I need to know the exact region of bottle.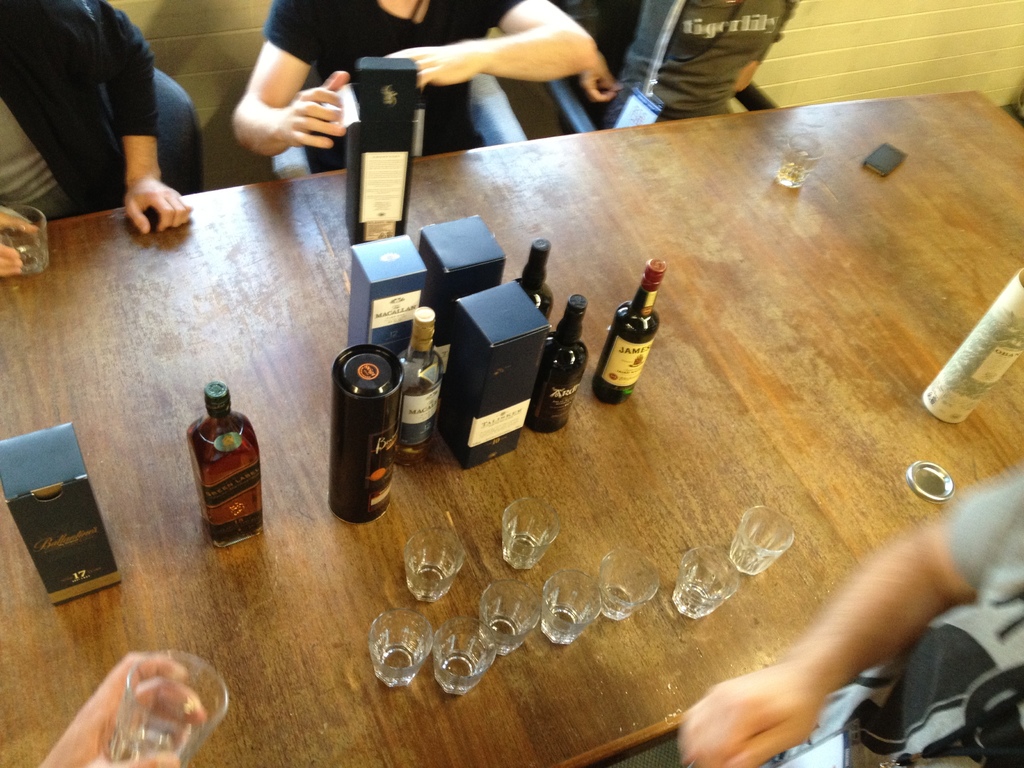
Region: bbox=[399, 308, 442, 466].
